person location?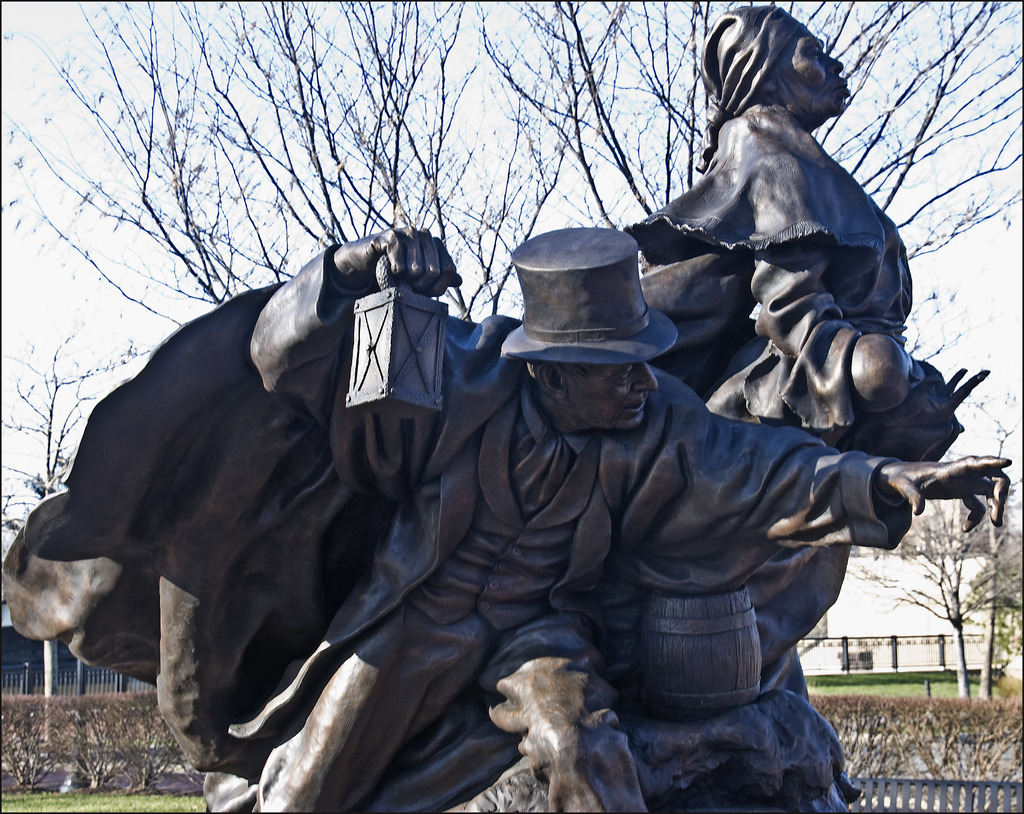
x1=619 y1=7 x2=993 y2=703
